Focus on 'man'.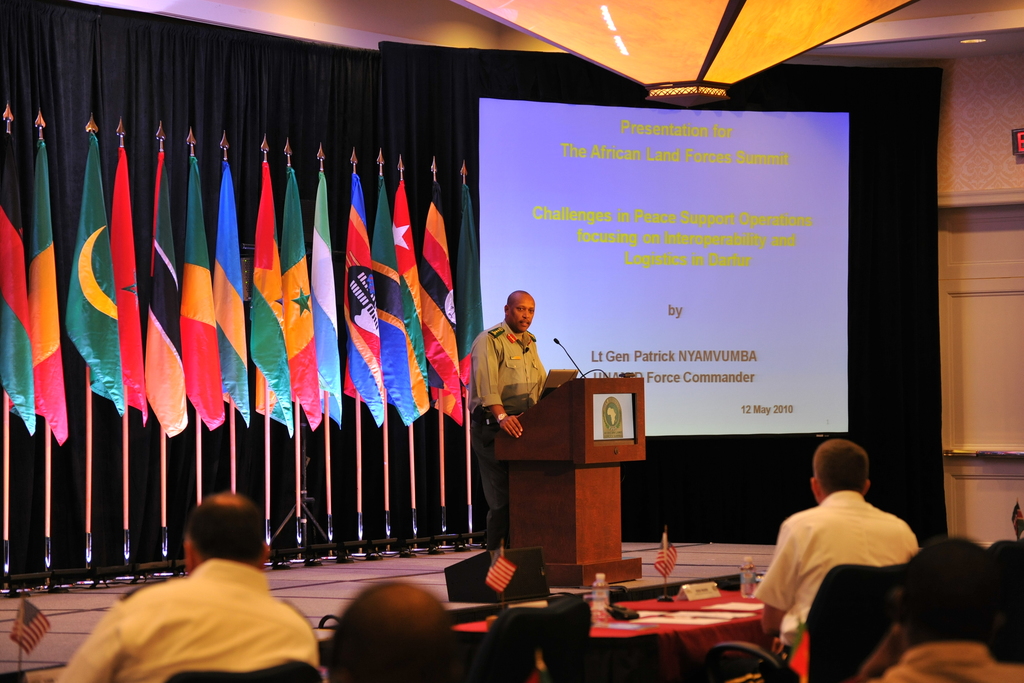
Focused at (332,577,472,682).
